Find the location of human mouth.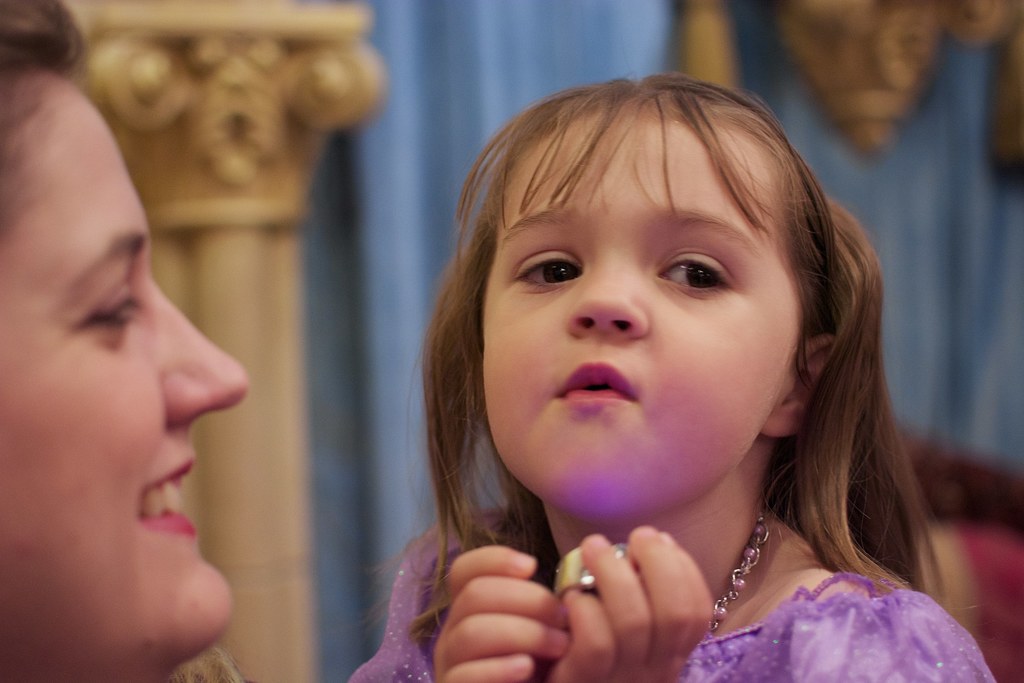
Location: <region>143, 457, 197, 541</region>.
